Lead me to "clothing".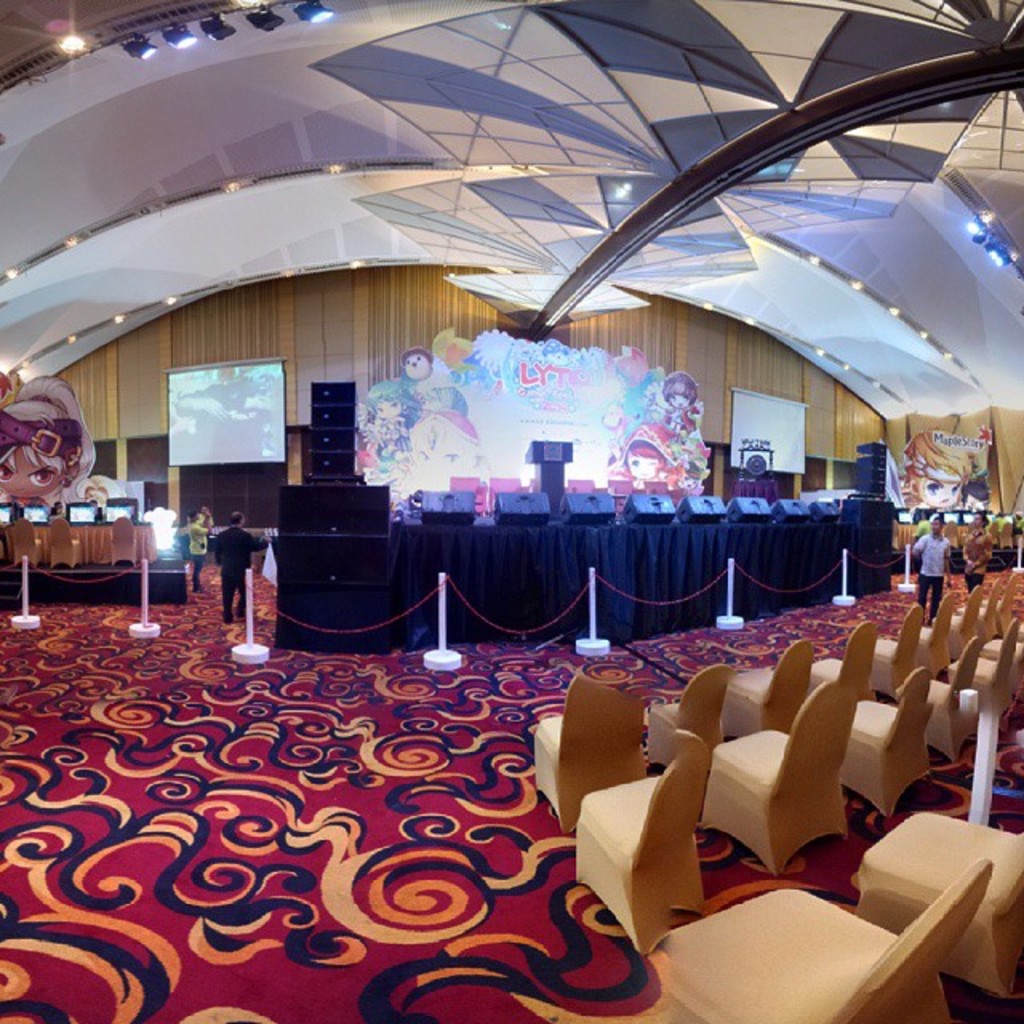
Lead to bbox=(918, 576, 942, 626).
